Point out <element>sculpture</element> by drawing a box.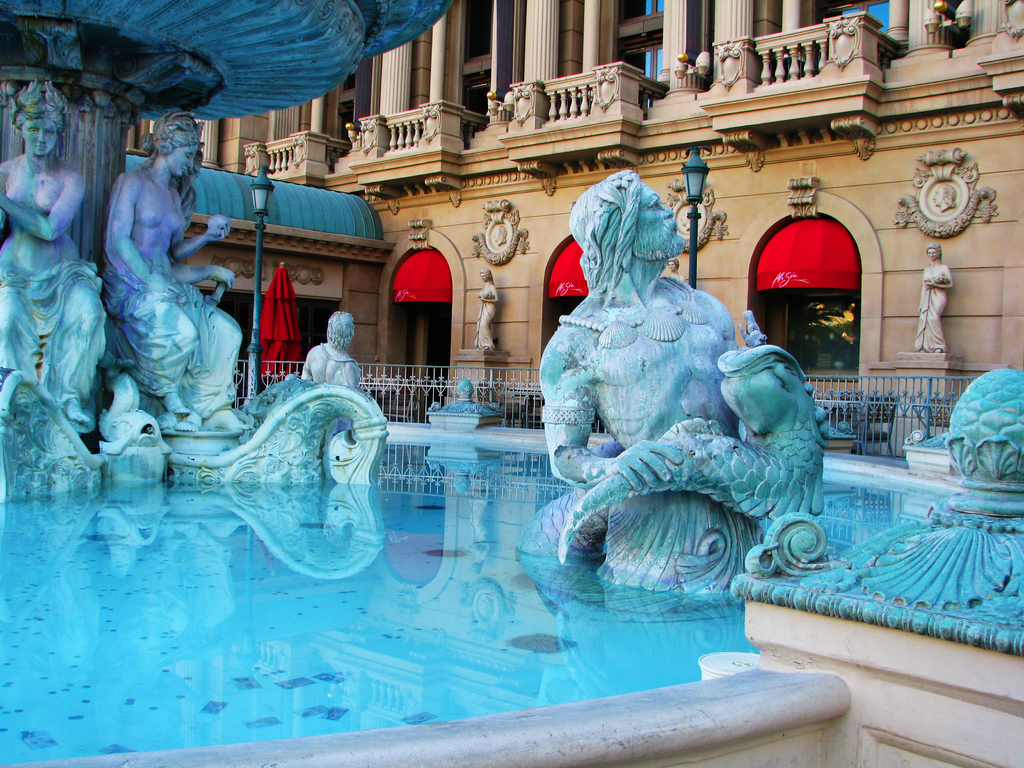
[left=291, top=307, right=362, bottom=399].
